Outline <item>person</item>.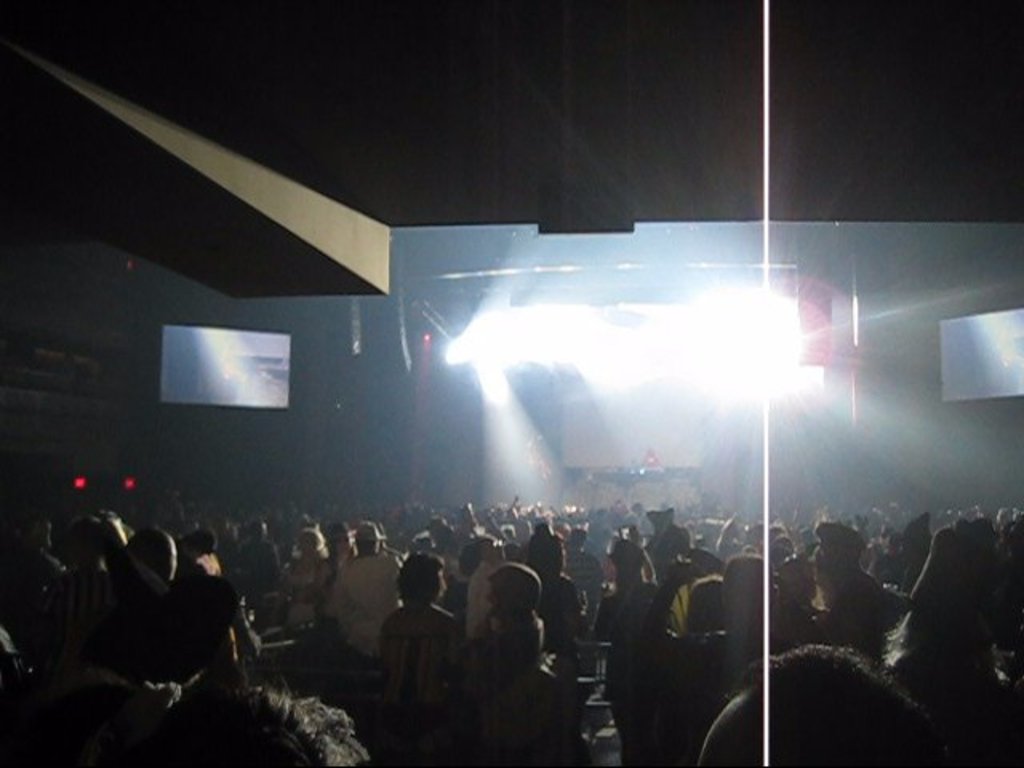
Outline: [179,686,384,766].
